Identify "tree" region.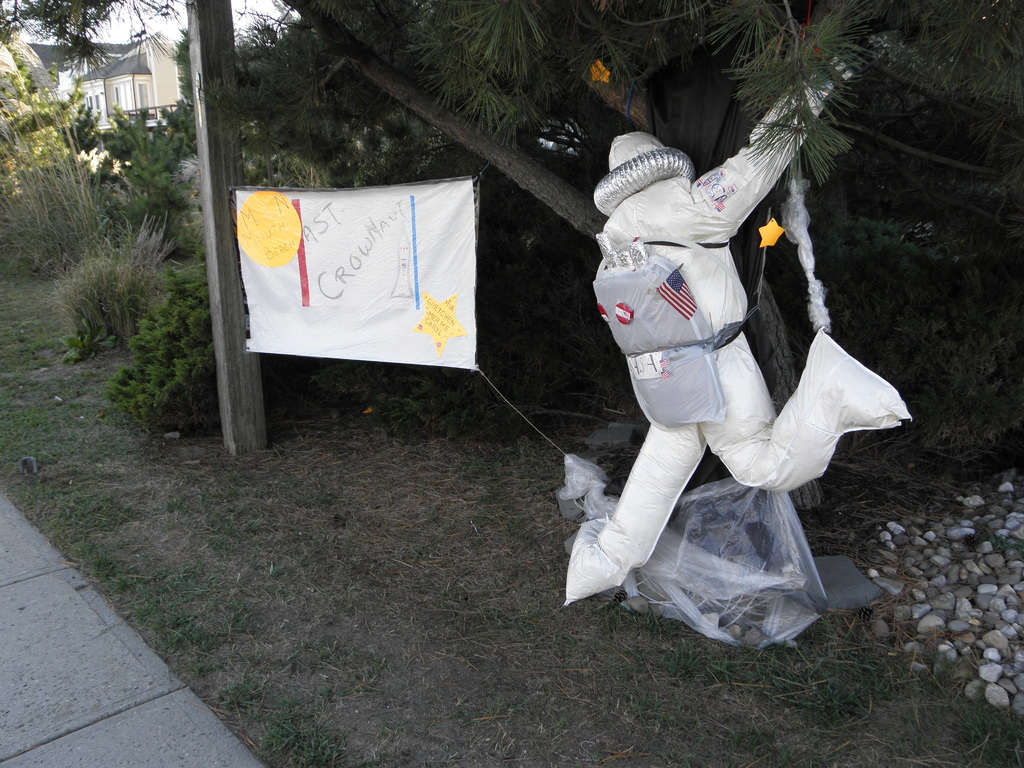
Region: [0,2,199,197].
